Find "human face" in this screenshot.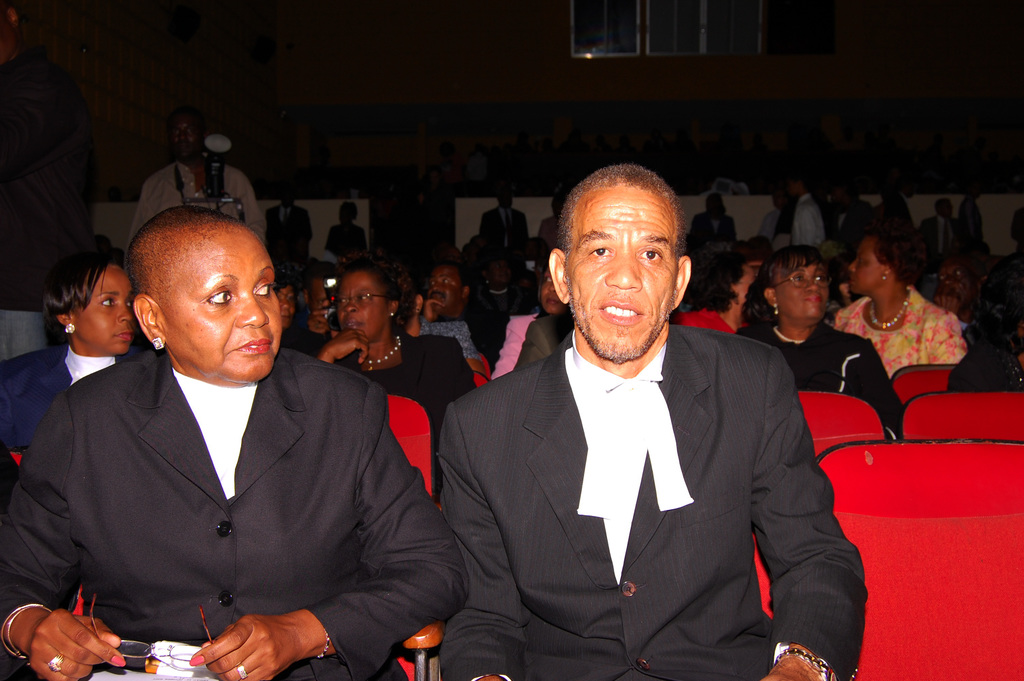
The bounding box for "human face" is crop(426, 263, 462, 312).
